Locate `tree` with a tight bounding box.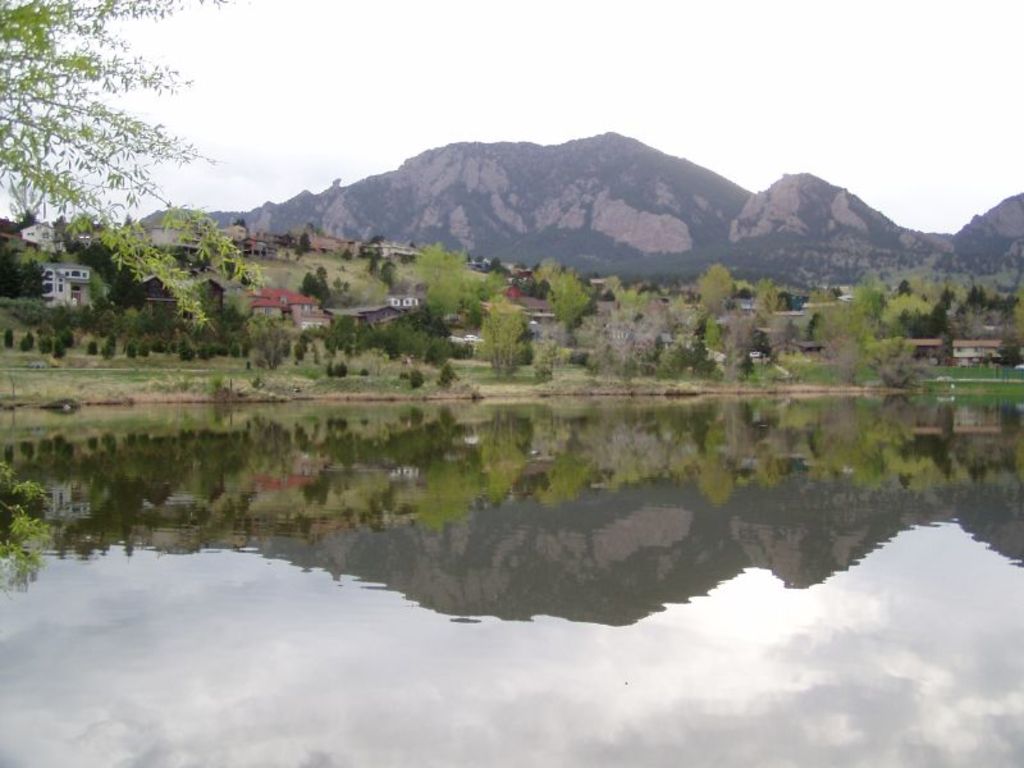
bbox=(605, 275, 658, 314).
